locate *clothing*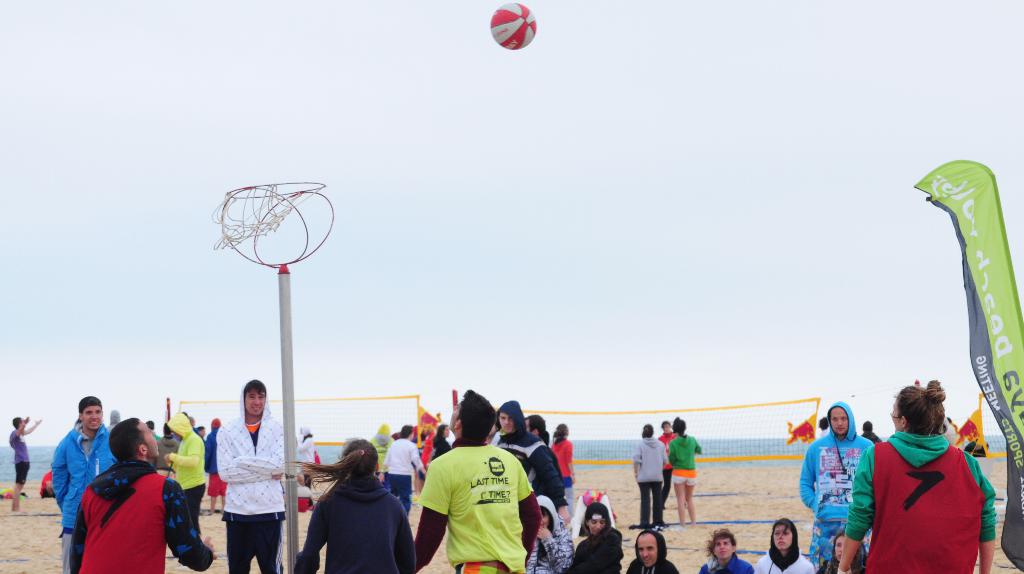
(x1=65, y1=462, x2=208, y2=573)
